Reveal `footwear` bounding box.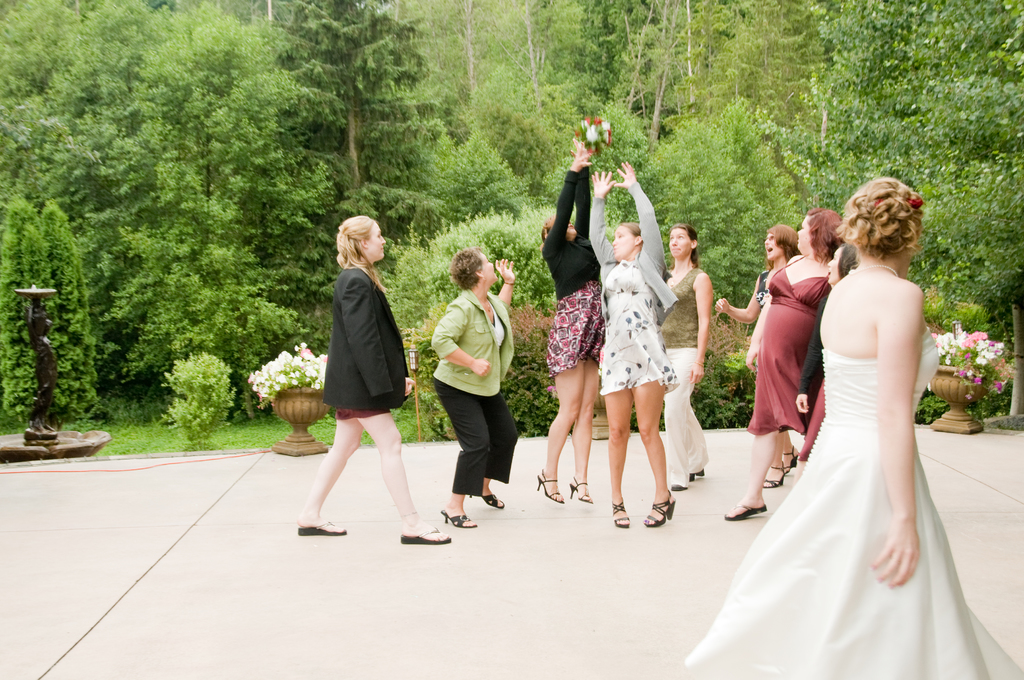
Revealed: Rect(645, 494, 676, 527).
